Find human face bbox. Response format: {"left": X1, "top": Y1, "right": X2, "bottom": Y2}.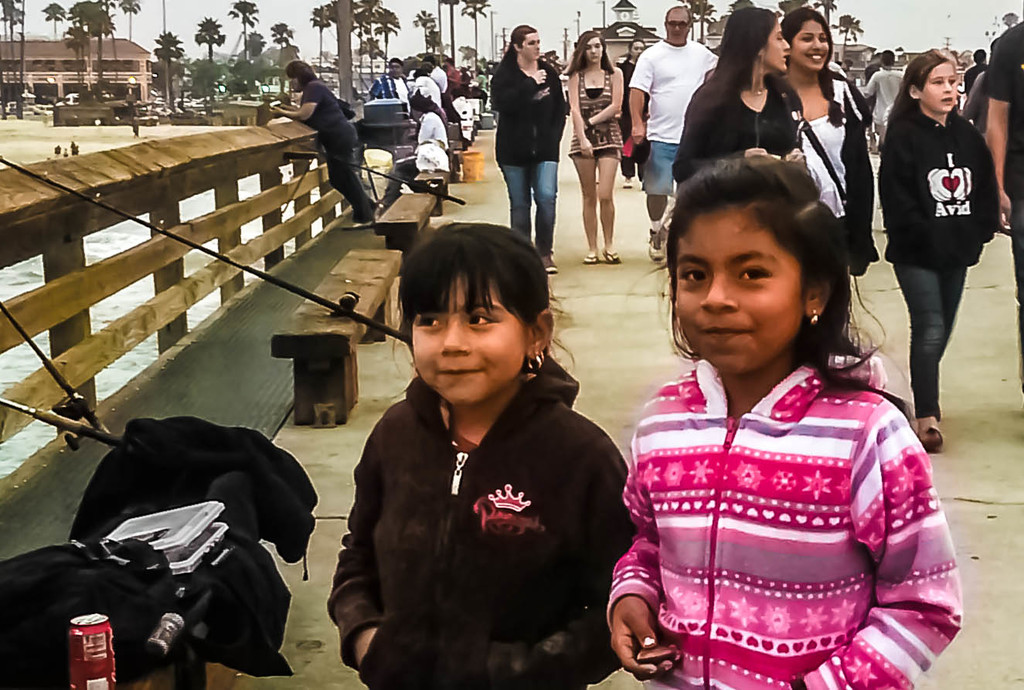
{"left": 583, "top": 40, "right": 605, "bottom": 68}.
